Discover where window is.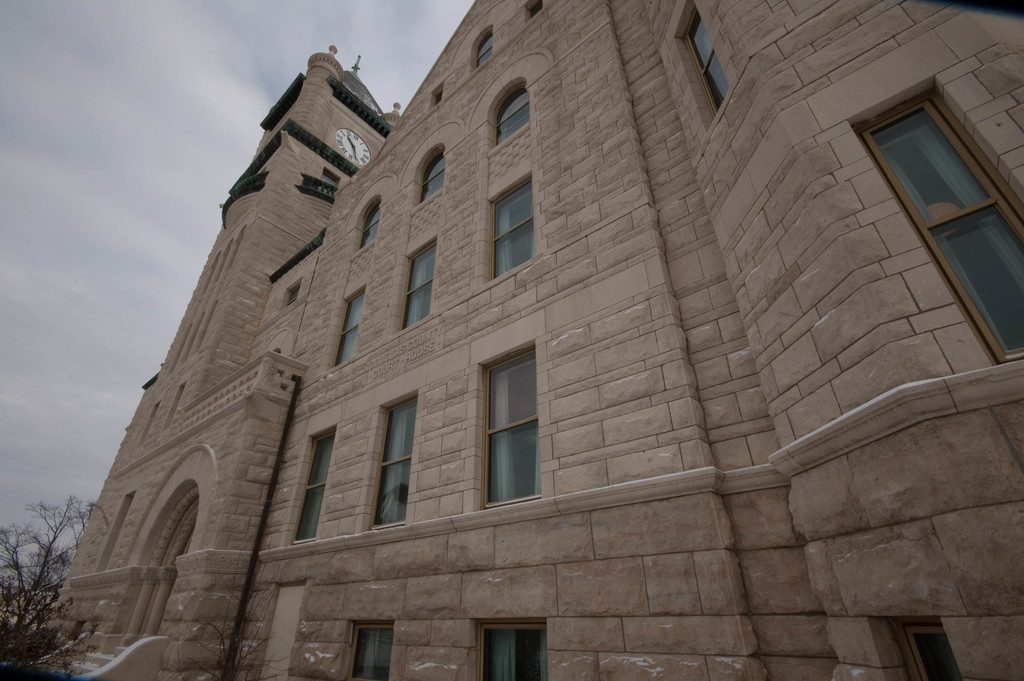
Discovered at (left=357, top=201, right=381, bottom=254).
